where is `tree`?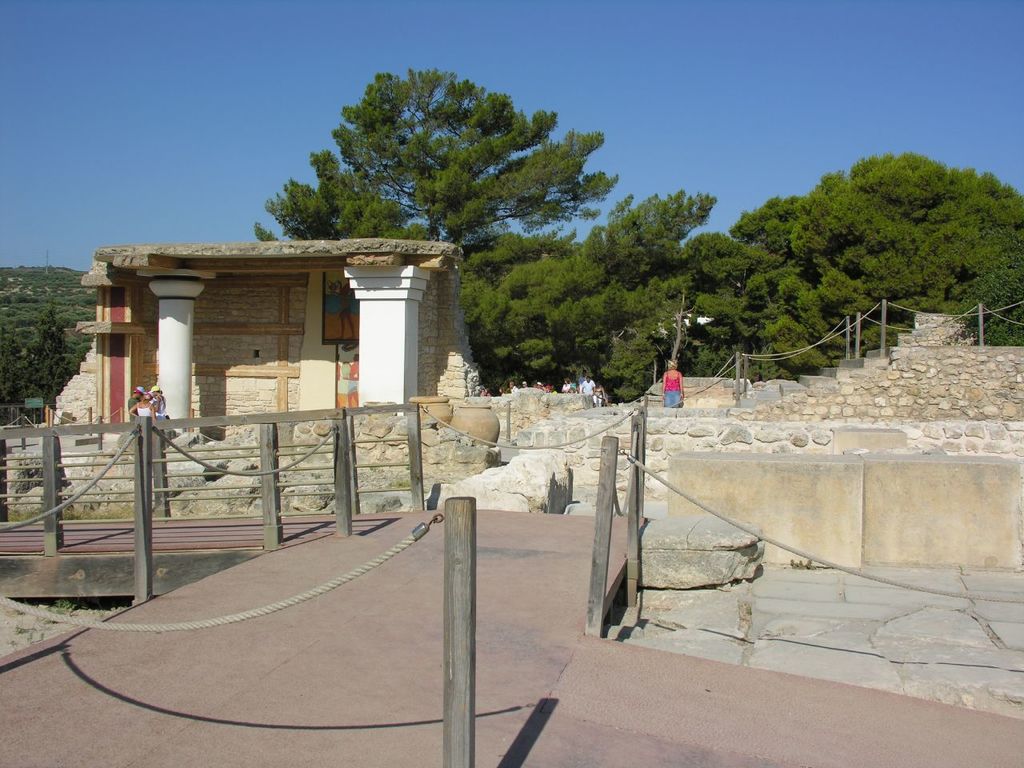
box=[588, 190, 758, 388].
